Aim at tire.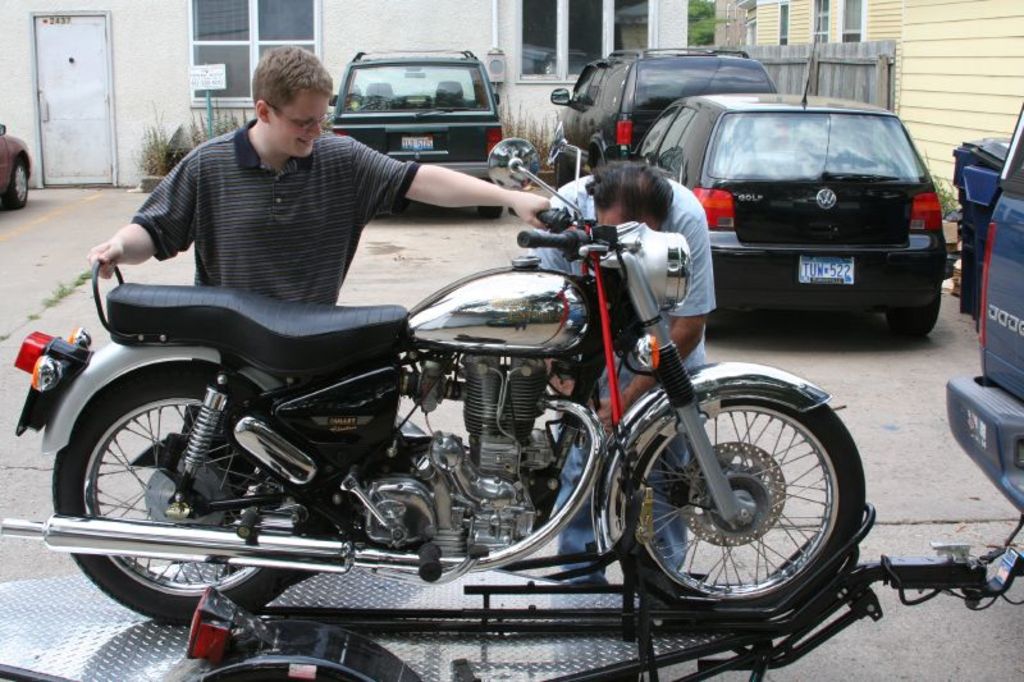
Aimed at 548,156,561,191.
